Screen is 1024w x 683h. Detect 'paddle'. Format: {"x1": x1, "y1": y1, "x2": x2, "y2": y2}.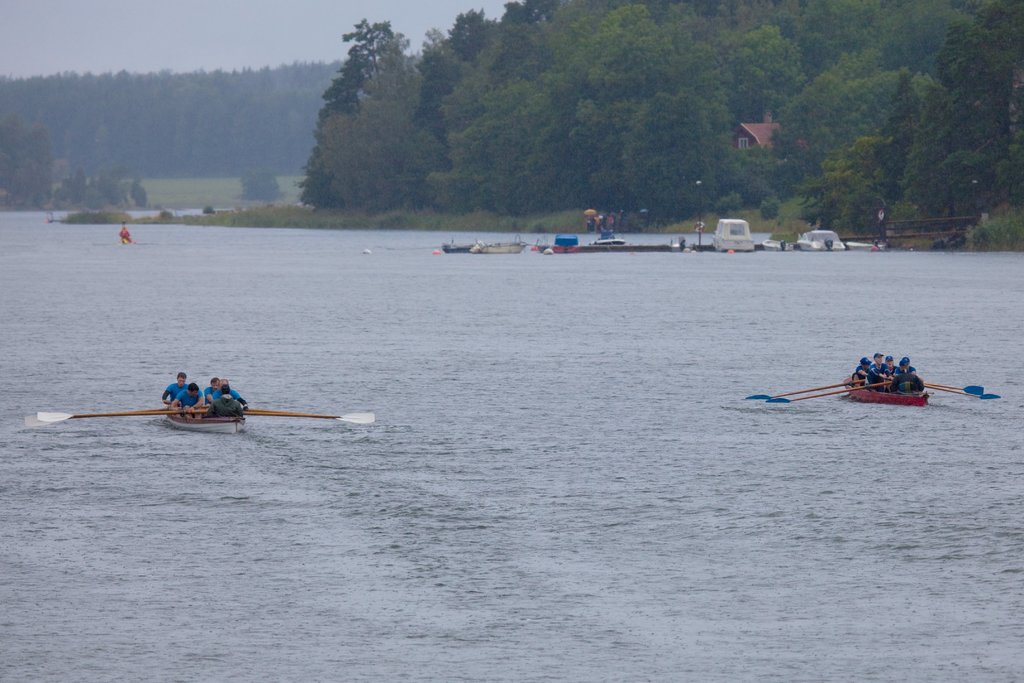
{"x1": 28, "y1": 408, "x2": 193, "y2": 423}.
